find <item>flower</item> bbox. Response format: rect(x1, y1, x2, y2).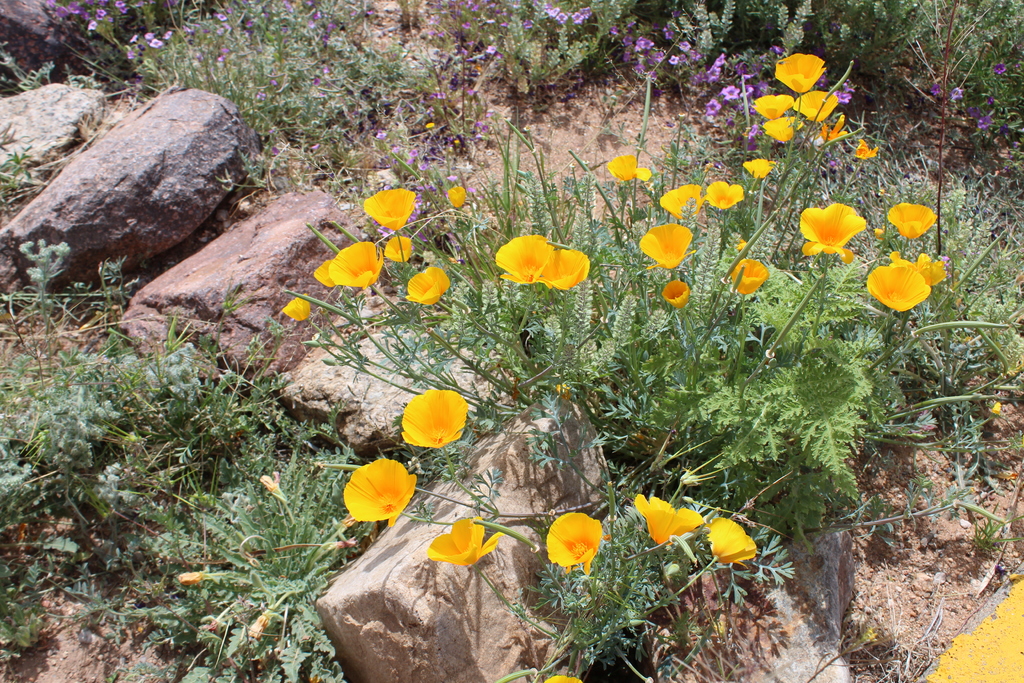
rect(536, 242, 594, 289).
